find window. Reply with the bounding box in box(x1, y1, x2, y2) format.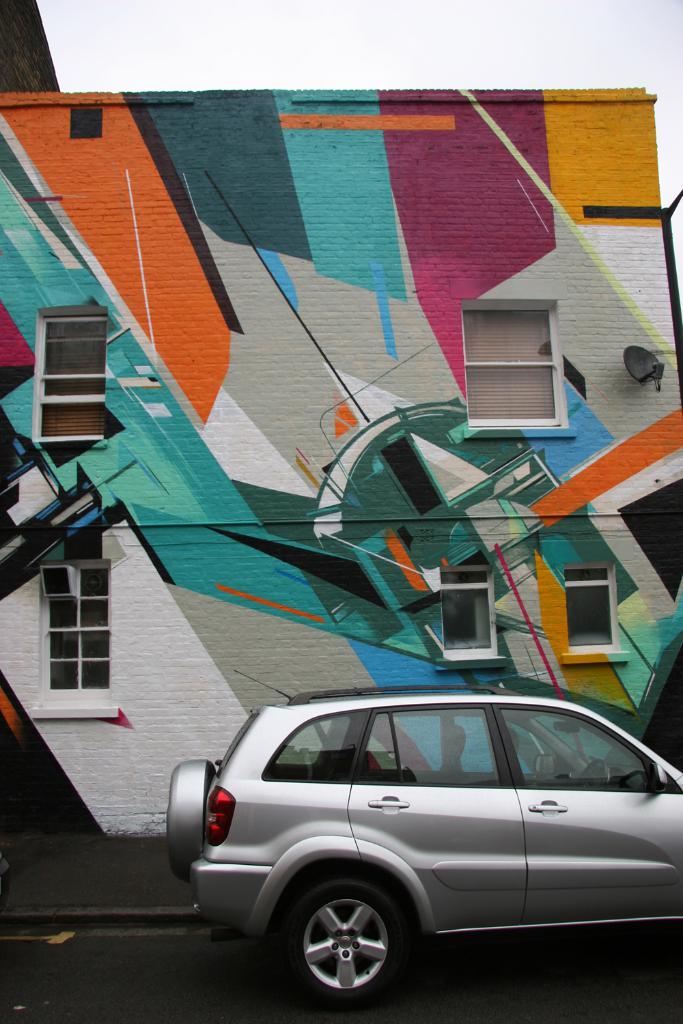
box(31, 562, 113, 704).
